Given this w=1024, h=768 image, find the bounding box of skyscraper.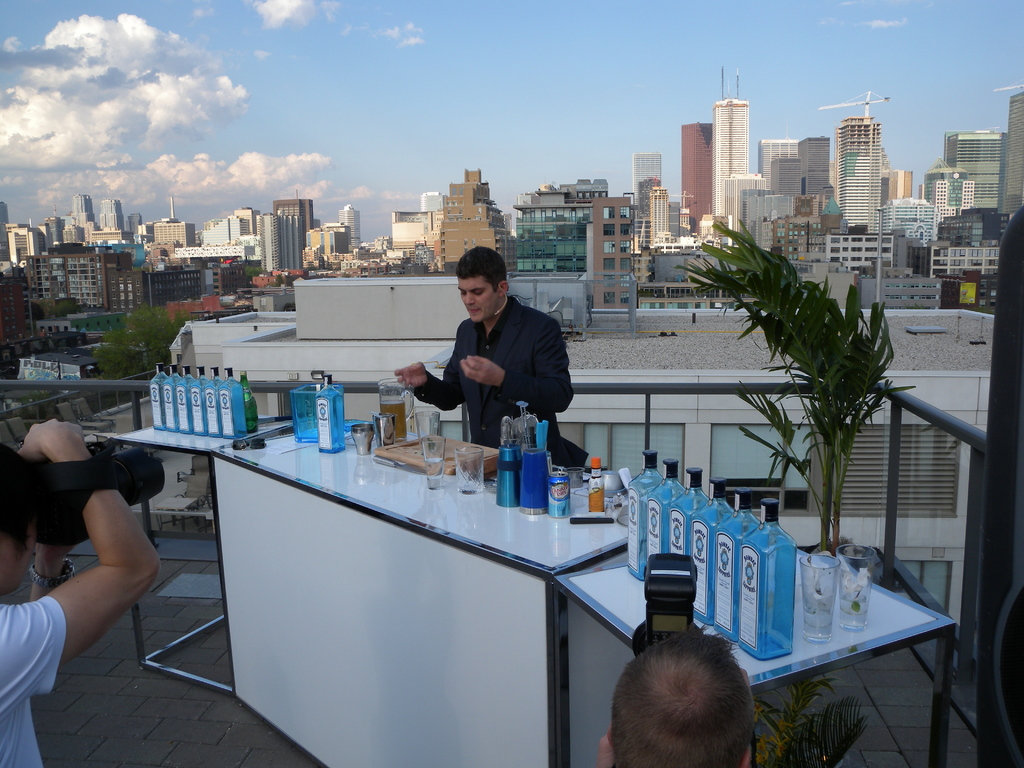
select_region(753, 140, 800, 188).
